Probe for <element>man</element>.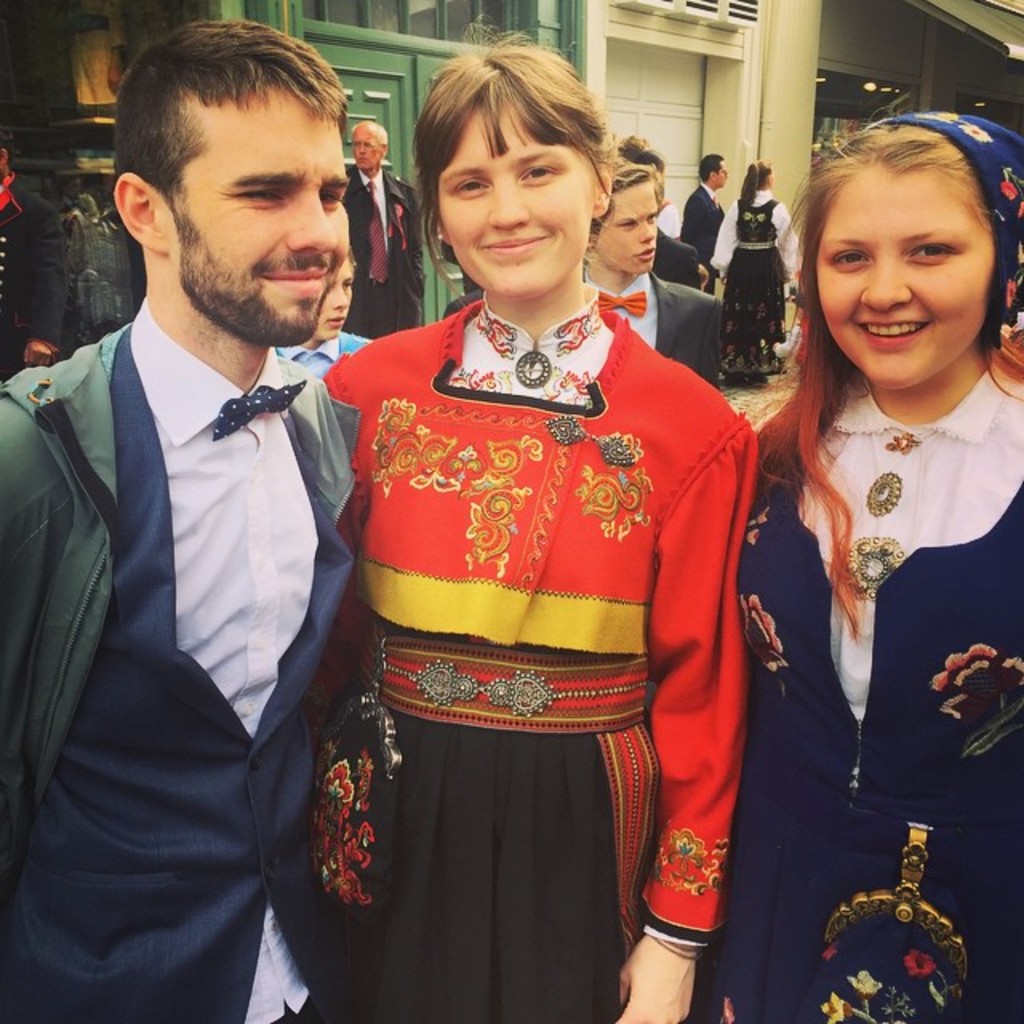
Probe result: pyautogui.locateOnScreen(680, 149, 733, 291).
